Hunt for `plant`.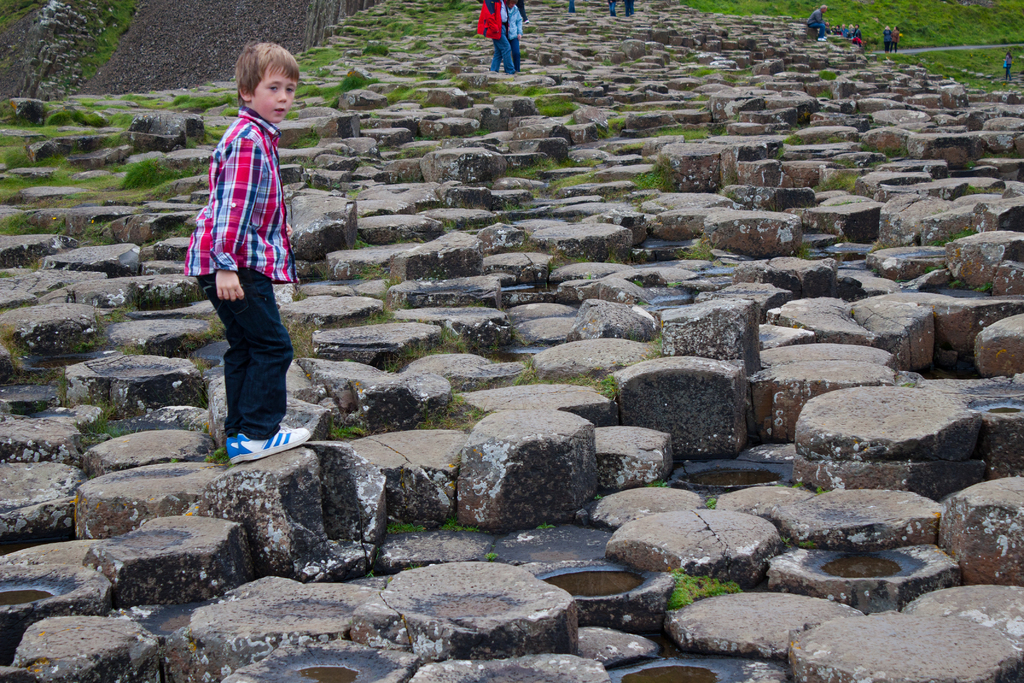
Hunted down at 440 514 485 535.
